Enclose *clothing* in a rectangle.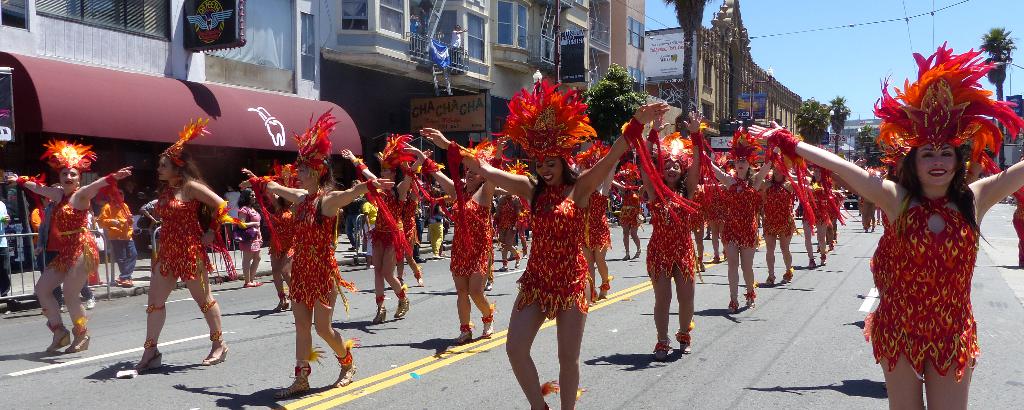
bbox=[141, 184, 215, 283].
